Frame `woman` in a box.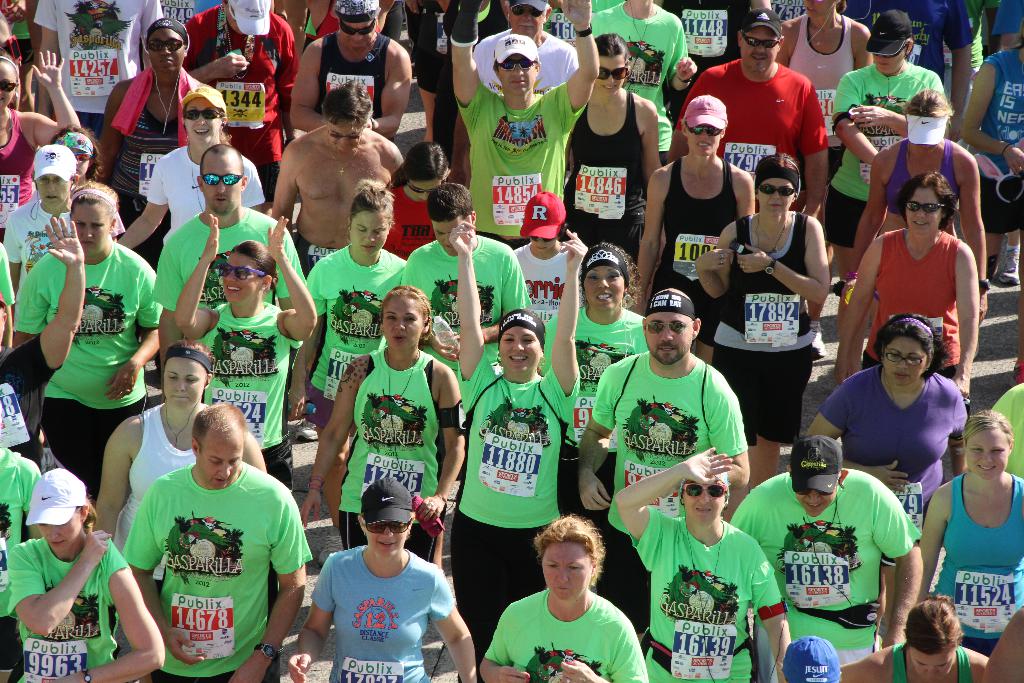
left=171, top=208, right=317, bottom=480.
